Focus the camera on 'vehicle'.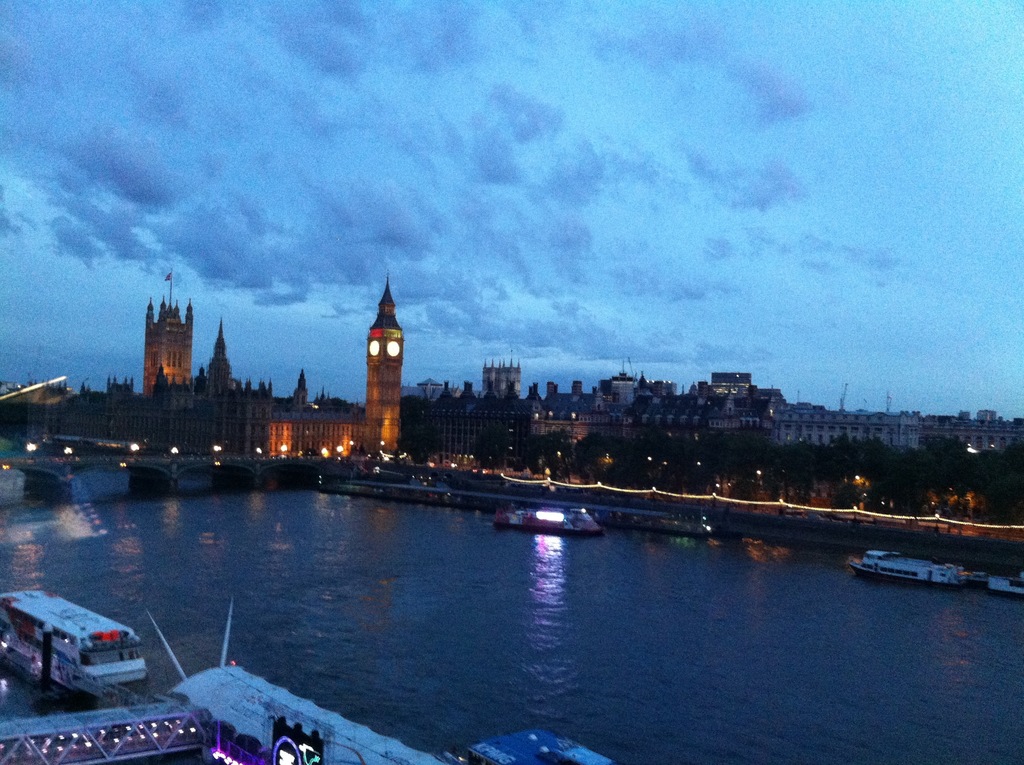
Focus region: [469, 727, 621, 764].
